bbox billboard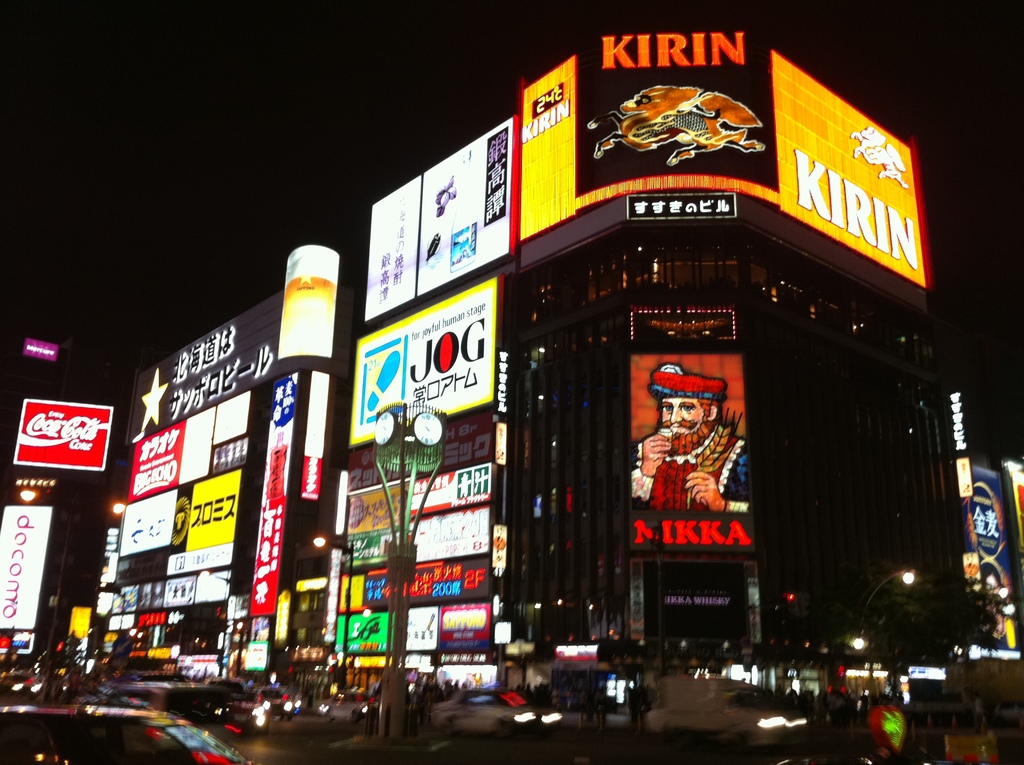
<box>131,431,186,497</box>
